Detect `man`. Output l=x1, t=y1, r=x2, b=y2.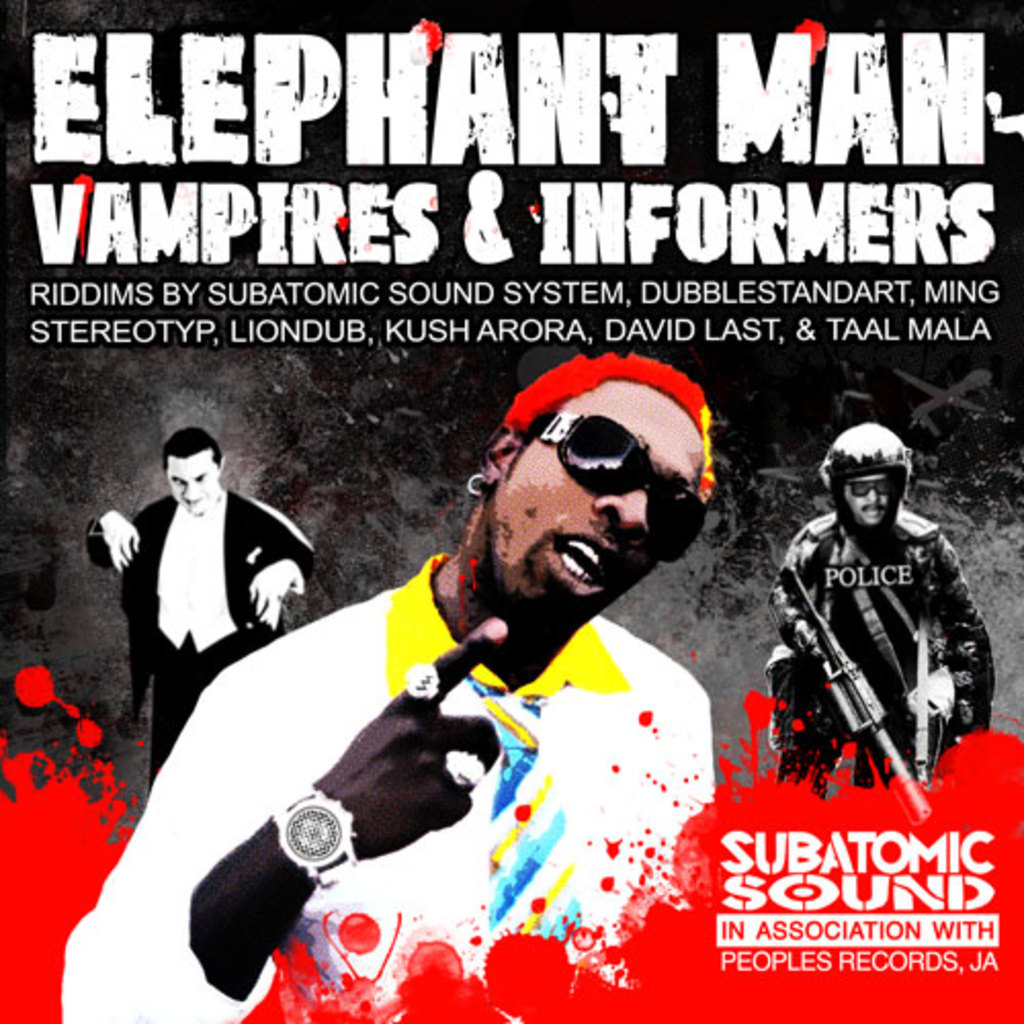
l=106, t=422, r=301, b=719.
